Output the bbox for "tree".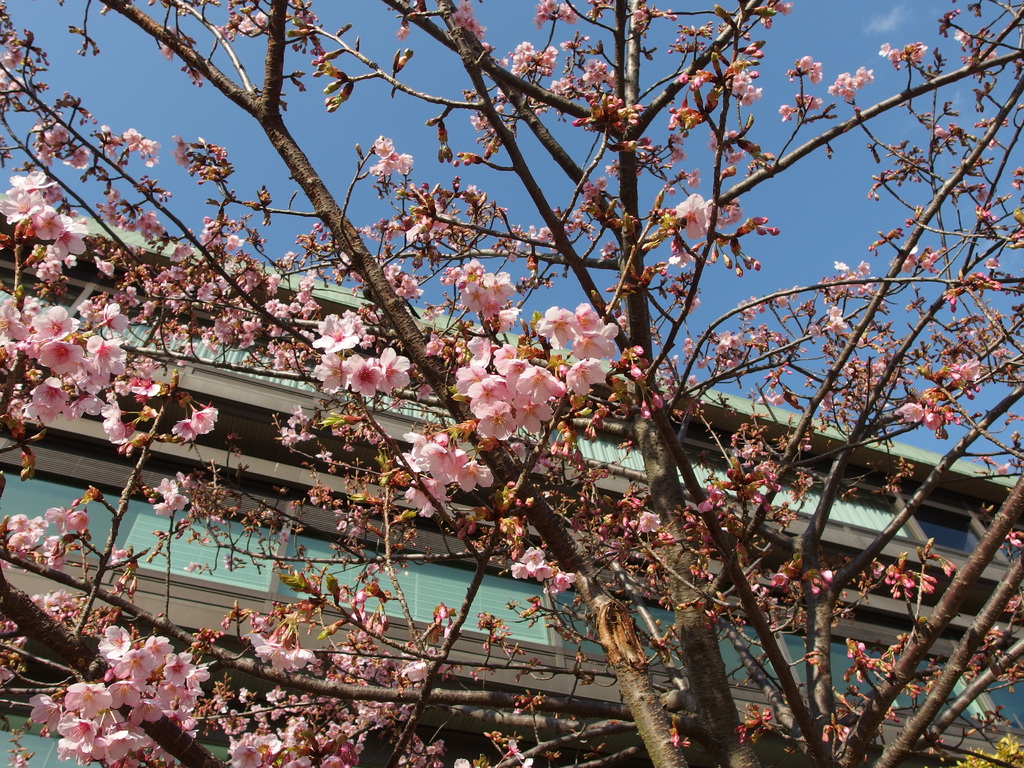
rect(0, 0, 1023, 767).
